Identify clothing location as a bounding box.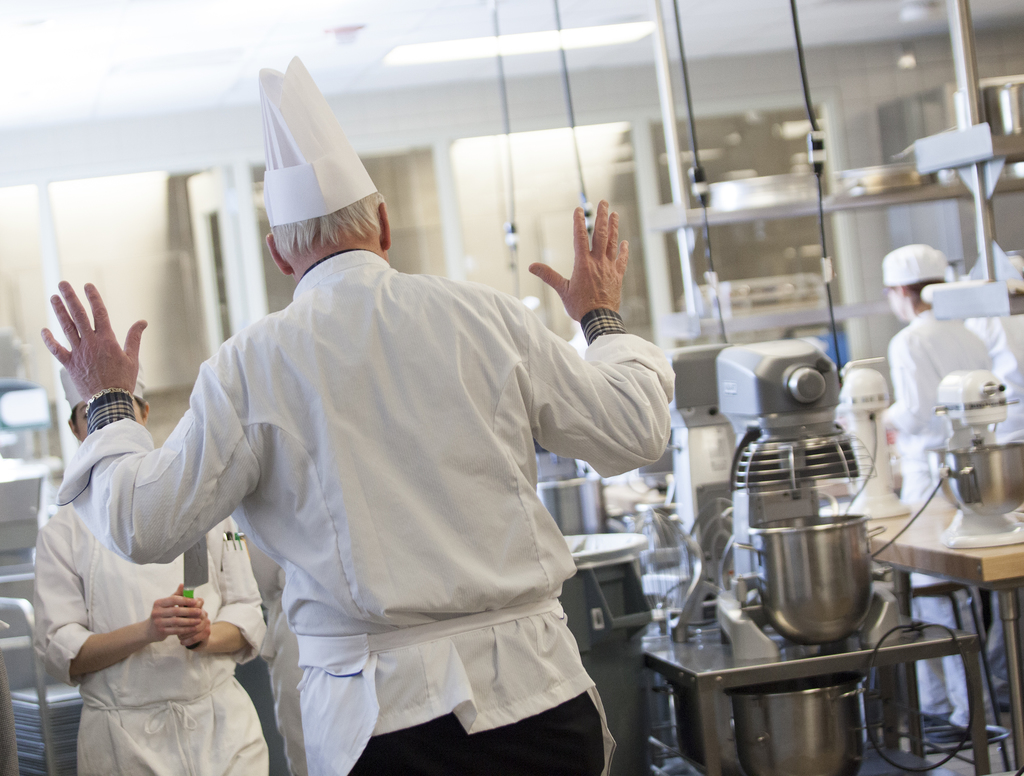
(x1=29, y1=509, x2=271, y2=775).
